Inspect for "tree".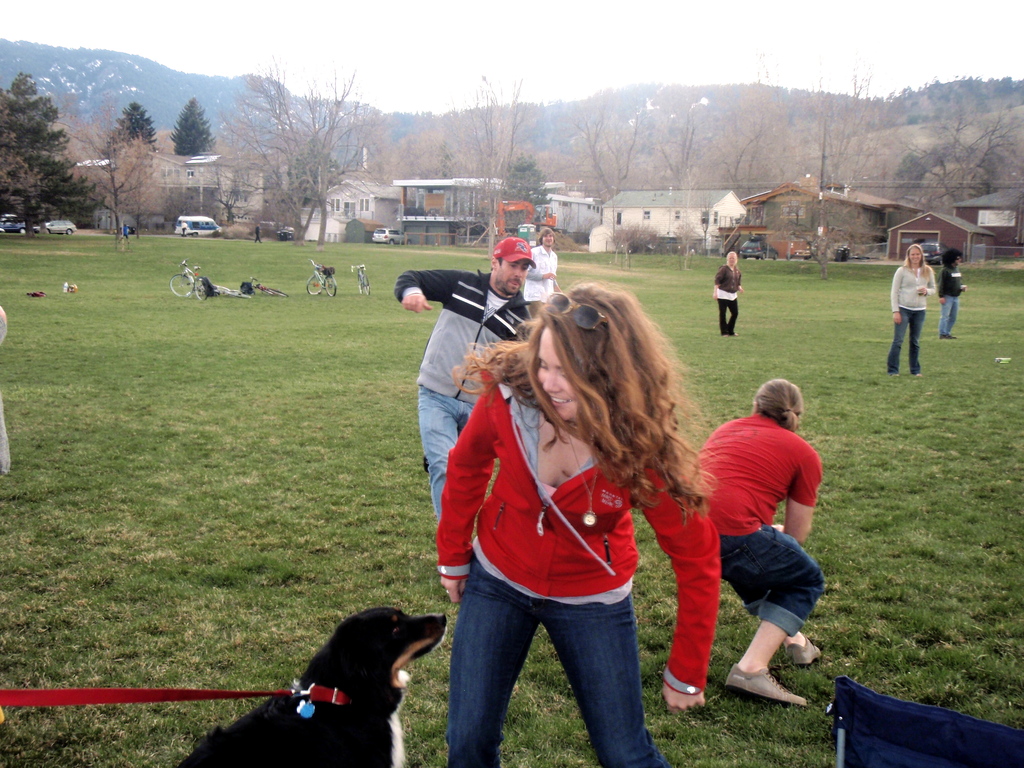
Inspection: {"x1": 718, "y1": 73, "x2": 826, "y2": 184}.
